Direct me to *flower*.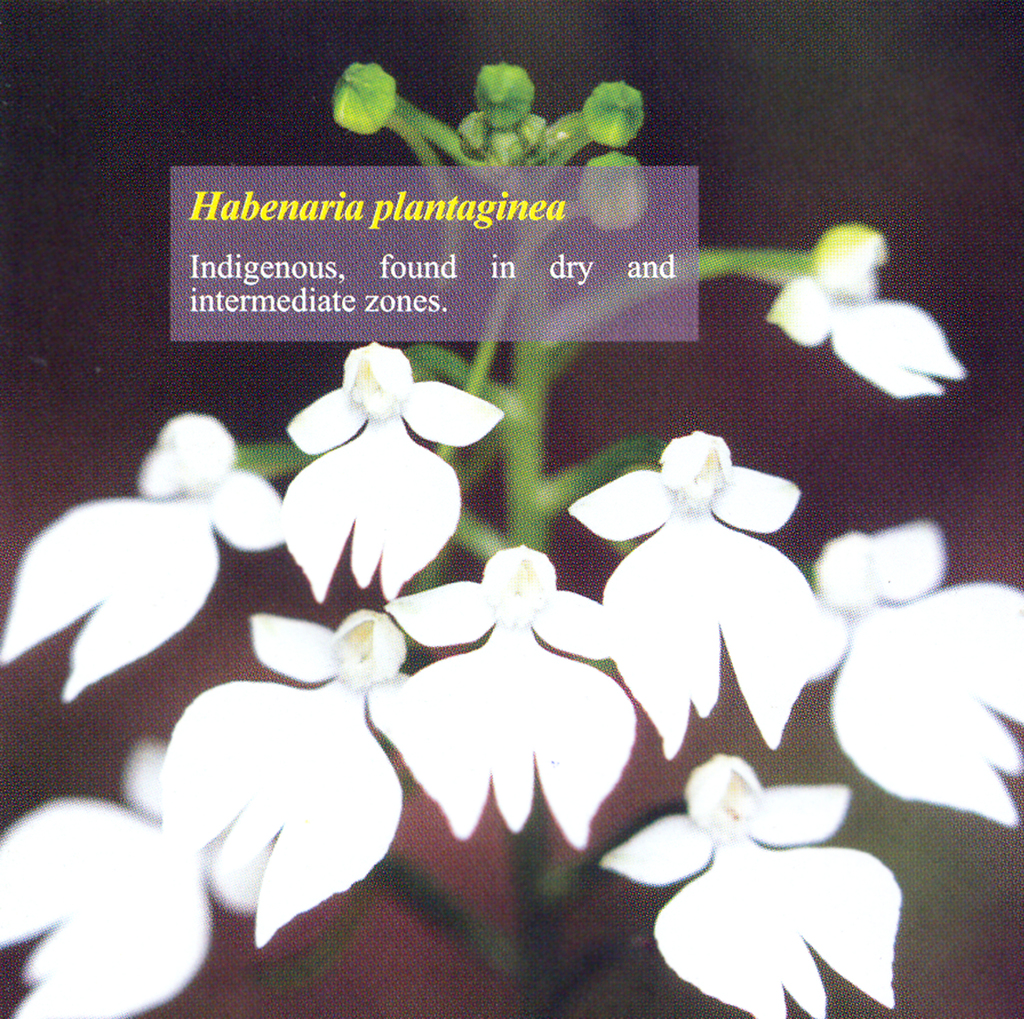
Direction: (x1=163, y1=598, x2=414, y2=945).
